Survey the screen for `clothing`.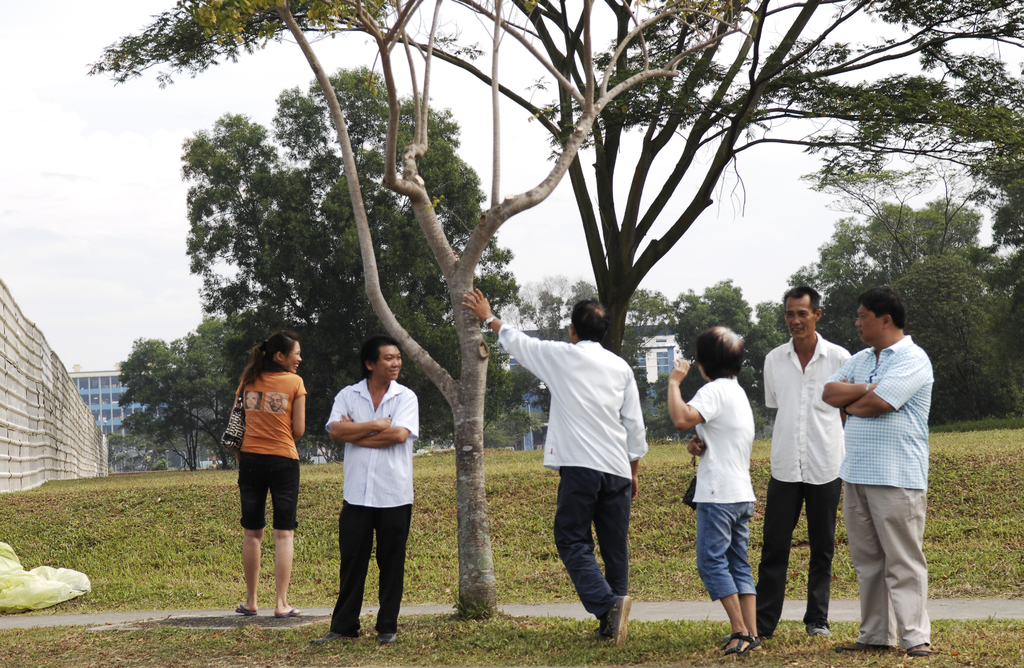
Survey found: (left=325, top=372, right=420, bottom=623).
